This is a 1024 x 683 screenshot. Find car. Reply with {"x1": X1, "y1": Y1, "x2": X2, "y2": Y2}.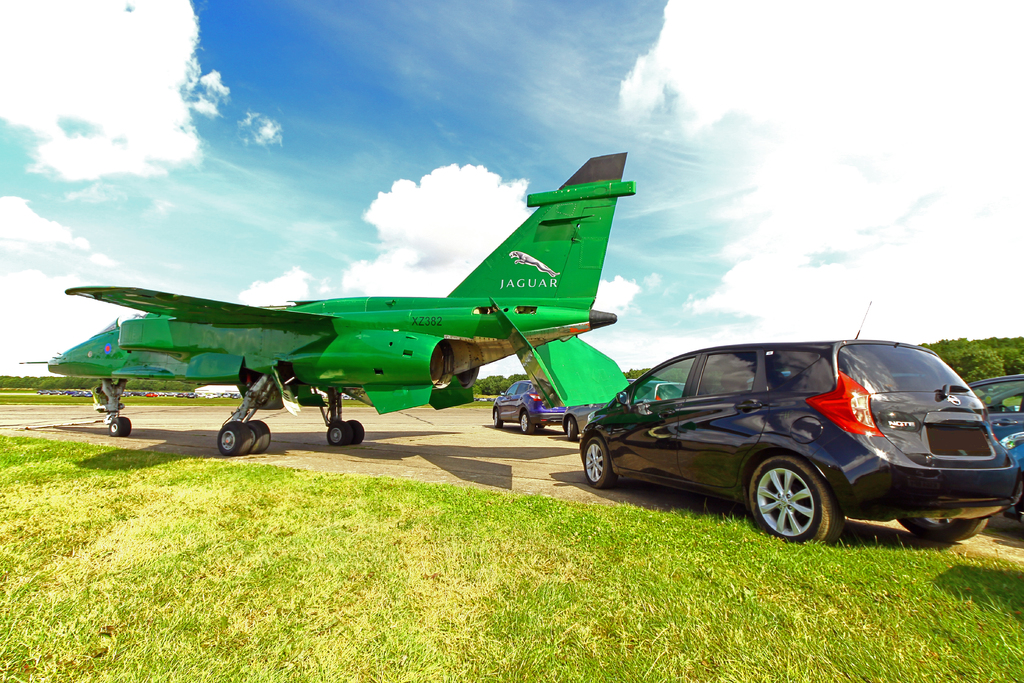
{"x1": 997, "y1": 436, "x2": 1023, "y2": 504}.
